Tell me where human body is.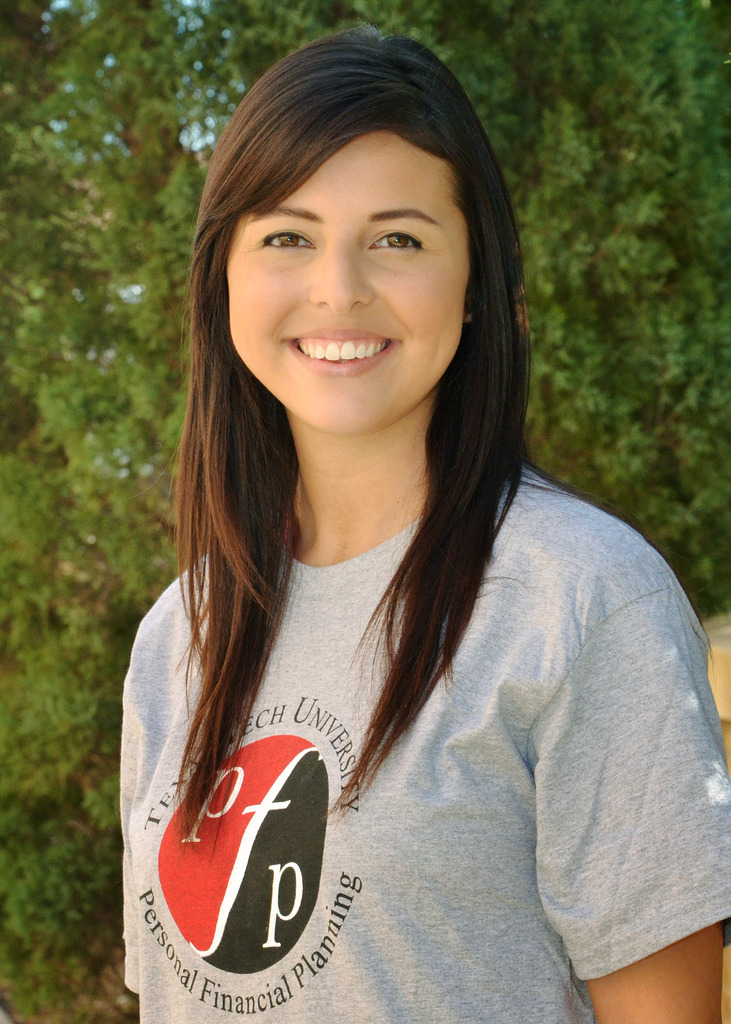
human body is at x1=114 y1=36 x2=730 y2=1012.
